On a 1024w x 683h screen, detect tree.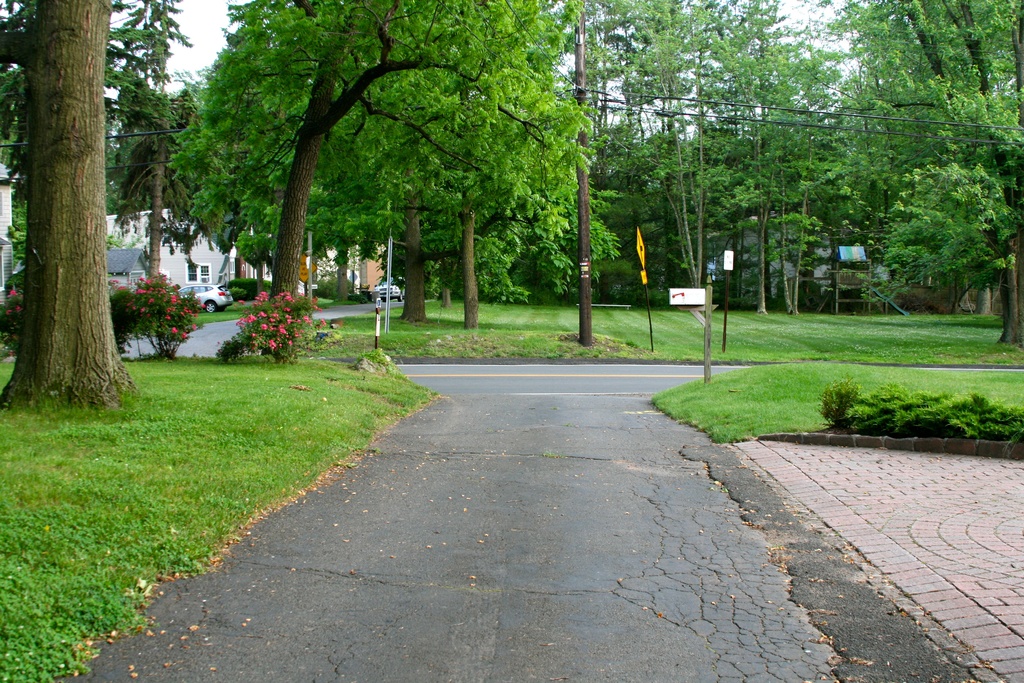
2/12/196/401.
